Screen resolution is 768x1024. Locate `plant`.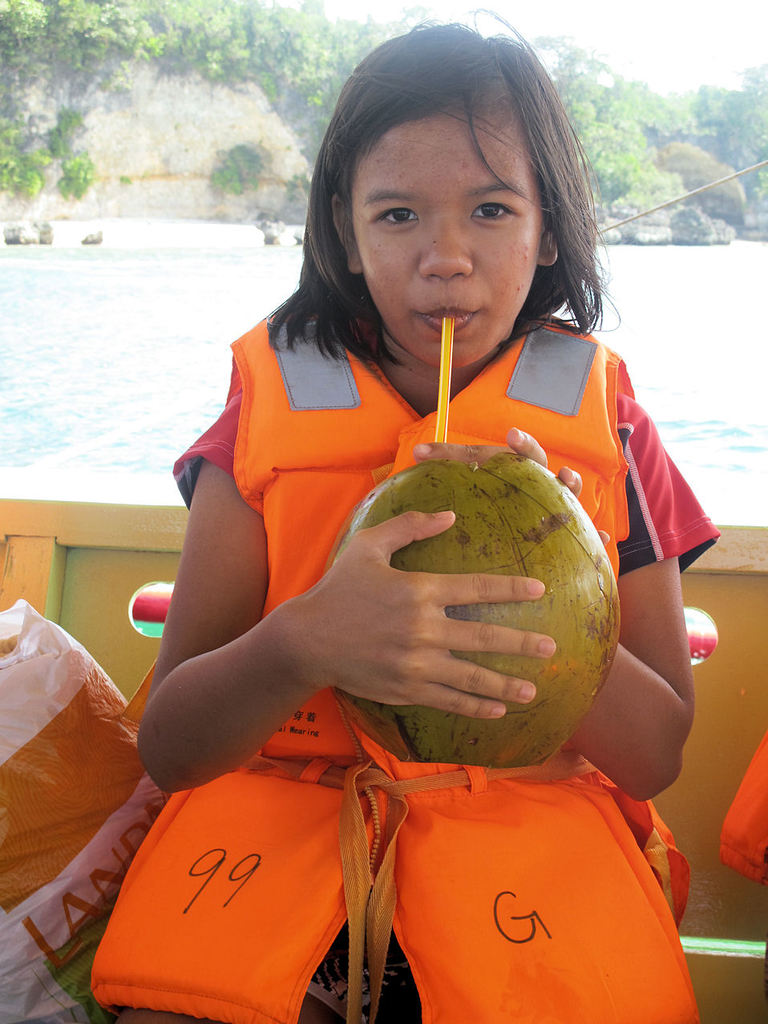
[208, 142, 266, 195].
